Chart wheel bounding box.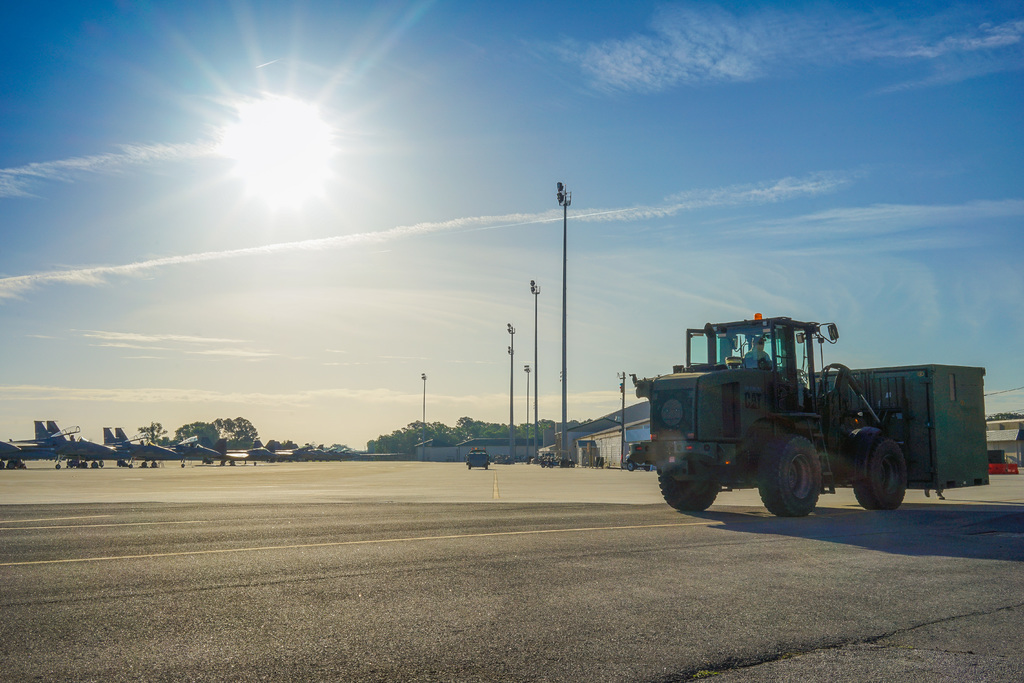
Charted: l=181, t=462, r=186, b=466.
